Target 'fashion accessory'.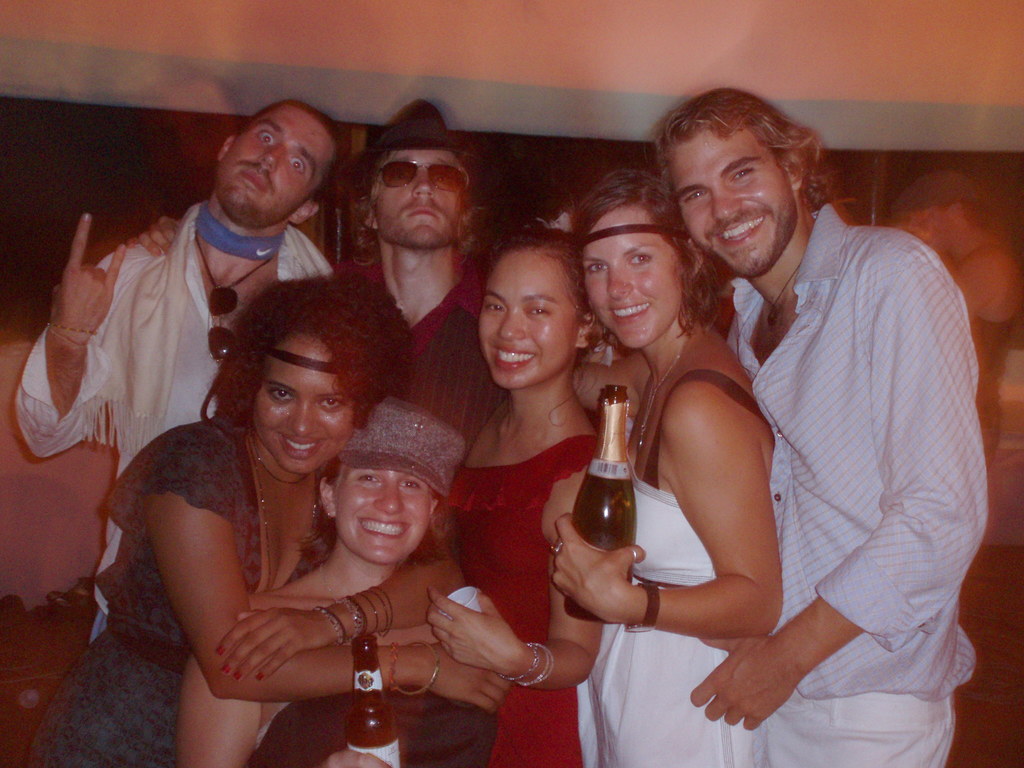
Target region: (388, 638, 398, 696).
